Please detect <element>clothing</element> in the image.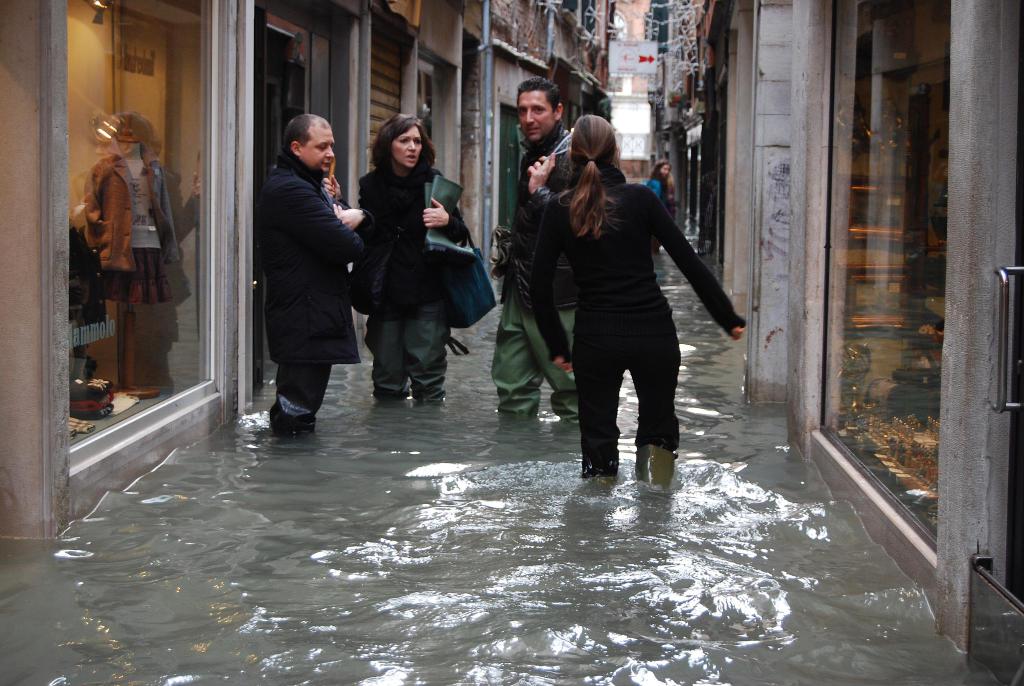
left=257, top=152, right=376, bottom=438.
